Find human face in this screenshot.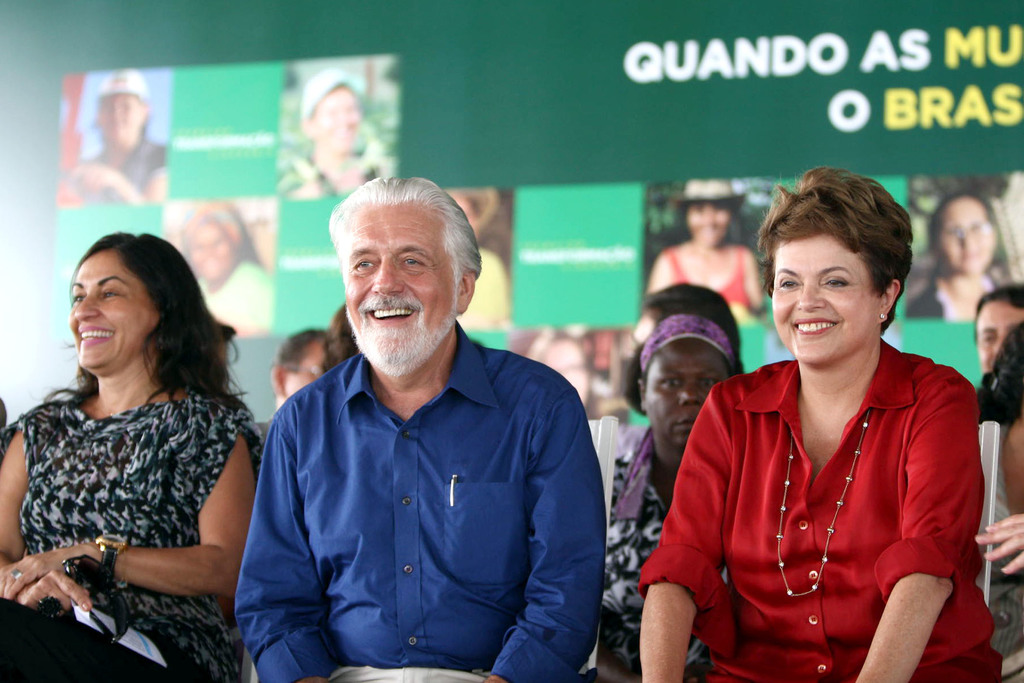
The bounding box for human face is [69,252,155,370].
